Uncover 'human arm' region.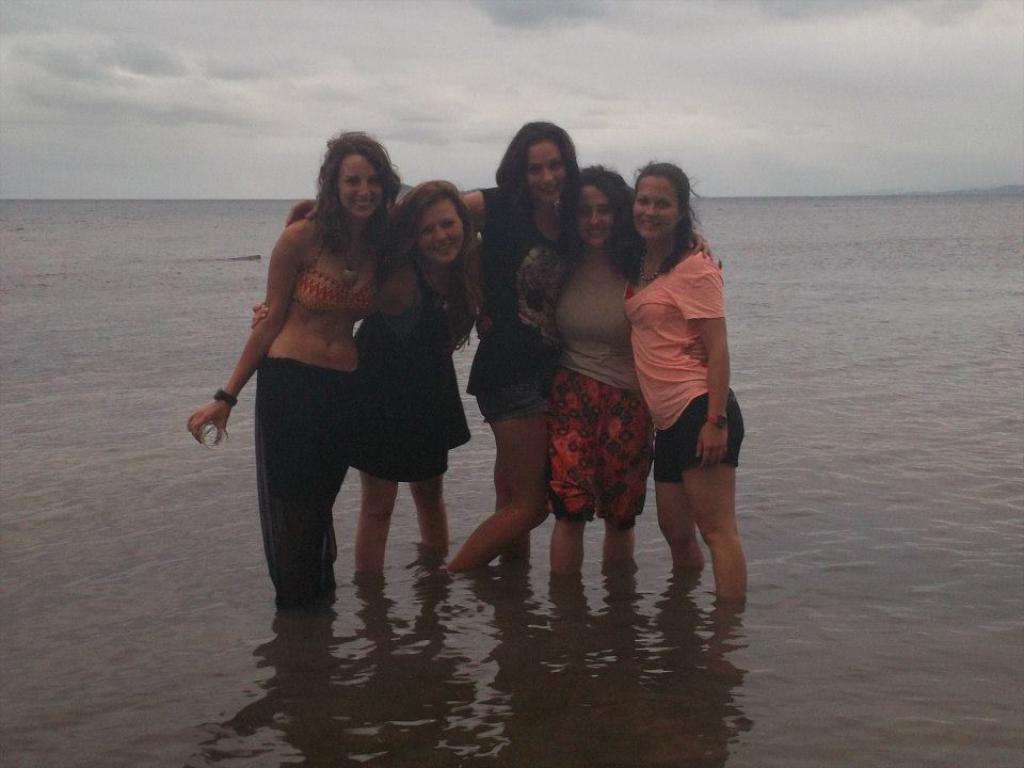
Uncovered: x1=689 y1=228 x2=720 y2=268.
